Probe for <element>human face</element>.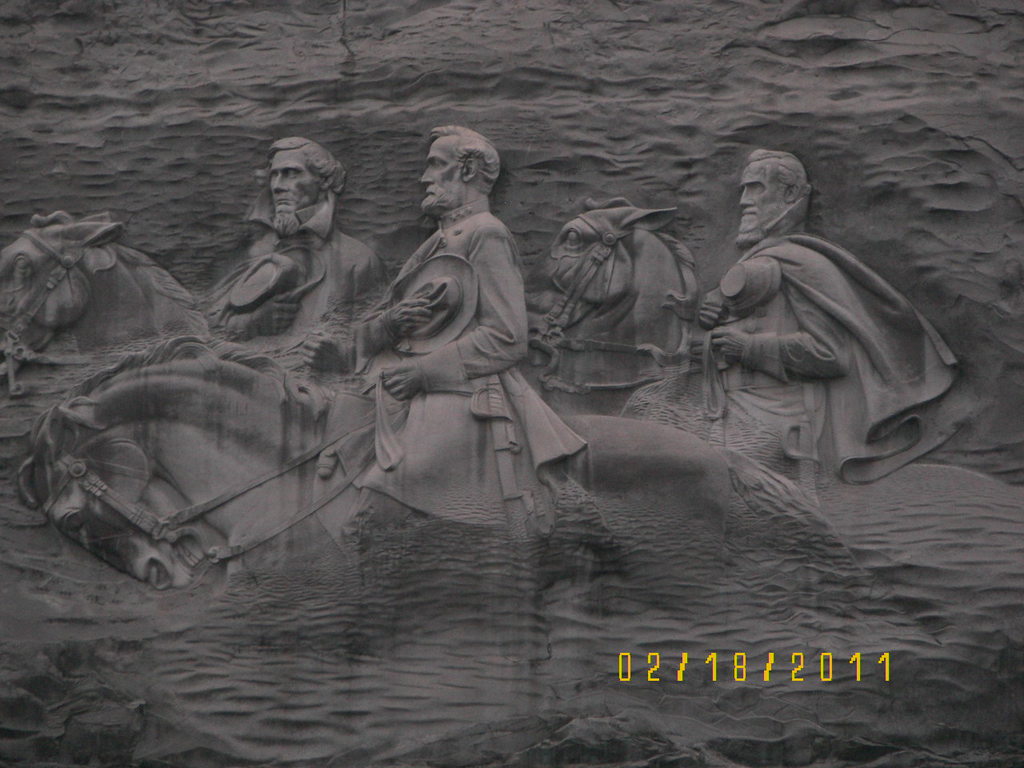
Probe result: region(735, 166, 783, 236).
